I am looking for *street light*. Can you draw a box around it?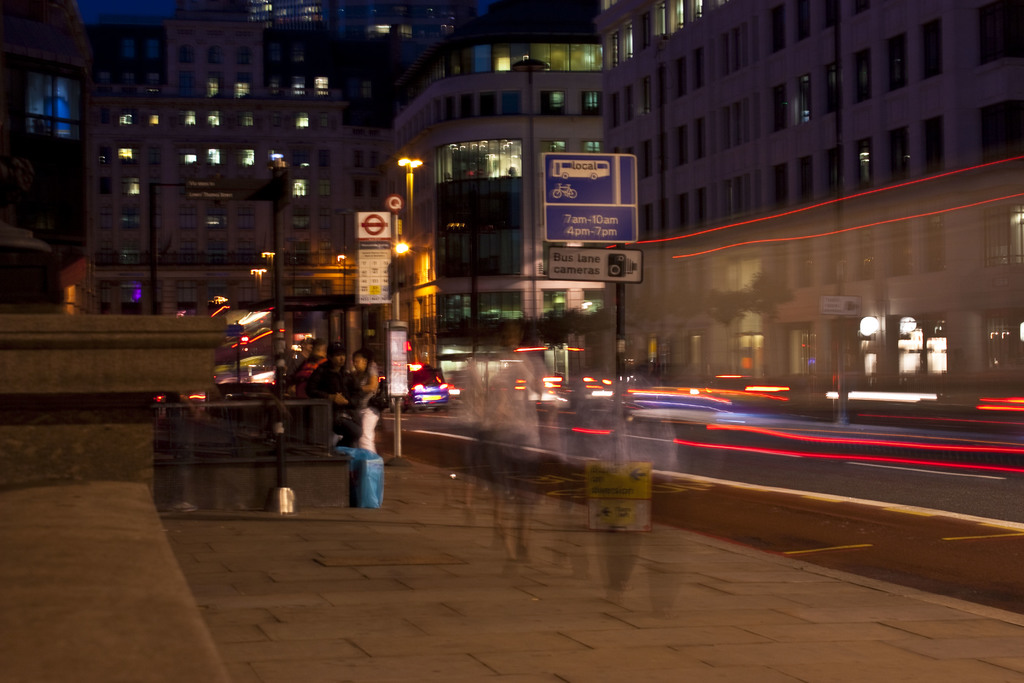
Sure, the bounding box is 332:252:352:298.
